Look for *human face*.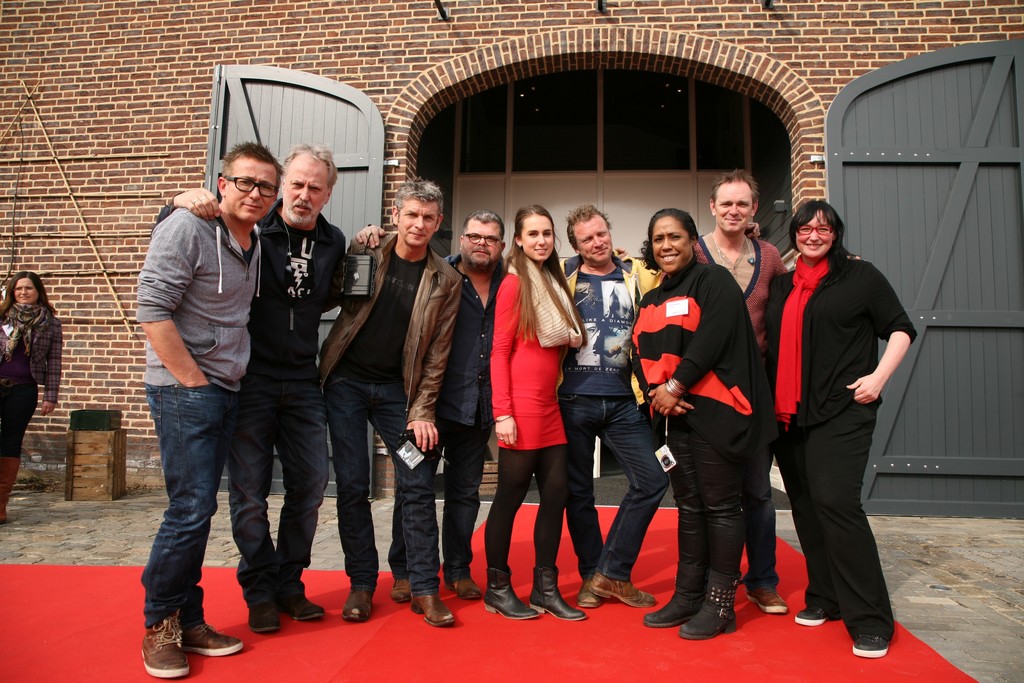
Found: [x1=14, y1=274, x2=40, y2=302].
